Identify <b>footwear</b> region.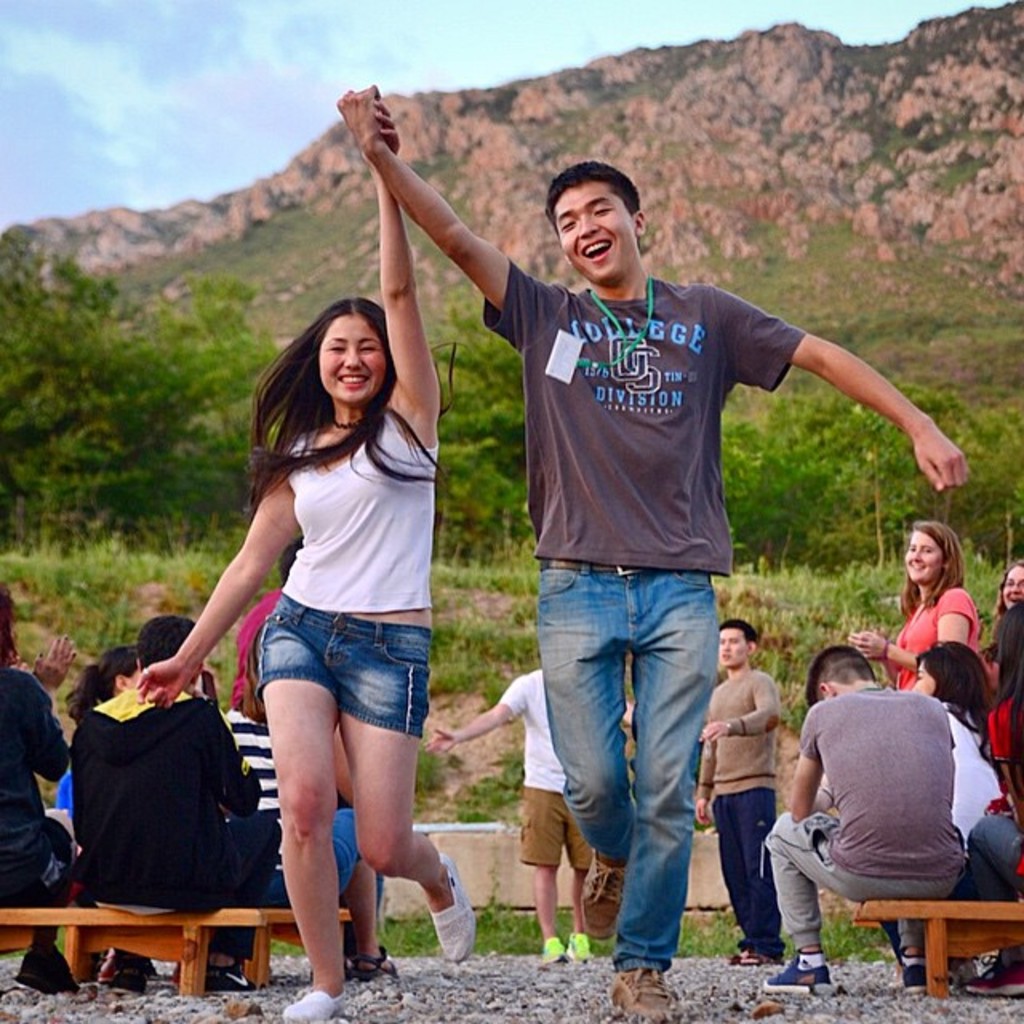
Region: [901,947,934,984].
